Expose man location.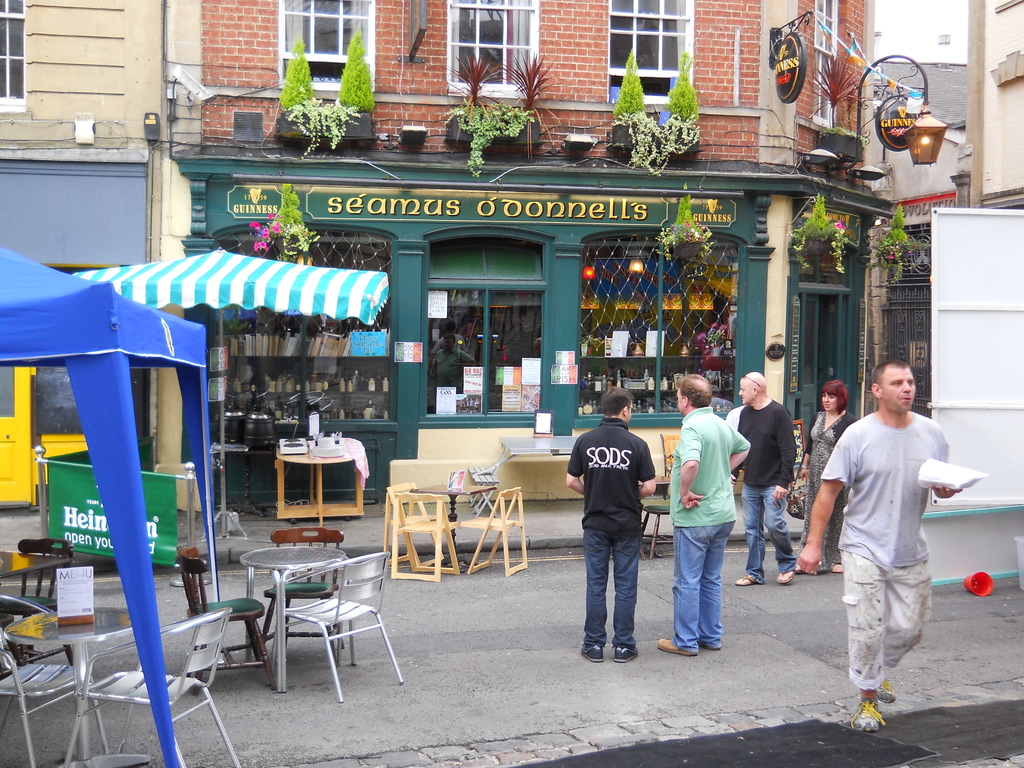
Exposed at [x1=563, y1=399, x2=655, y2=678].
